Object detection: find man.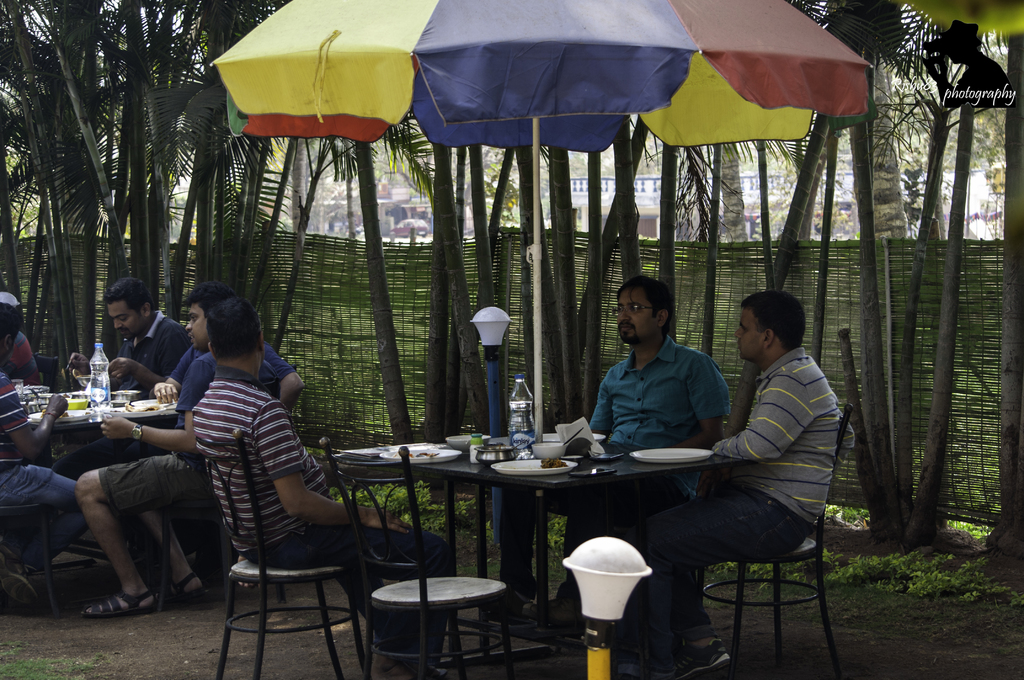
select_region(97, 270, 196, 408).
